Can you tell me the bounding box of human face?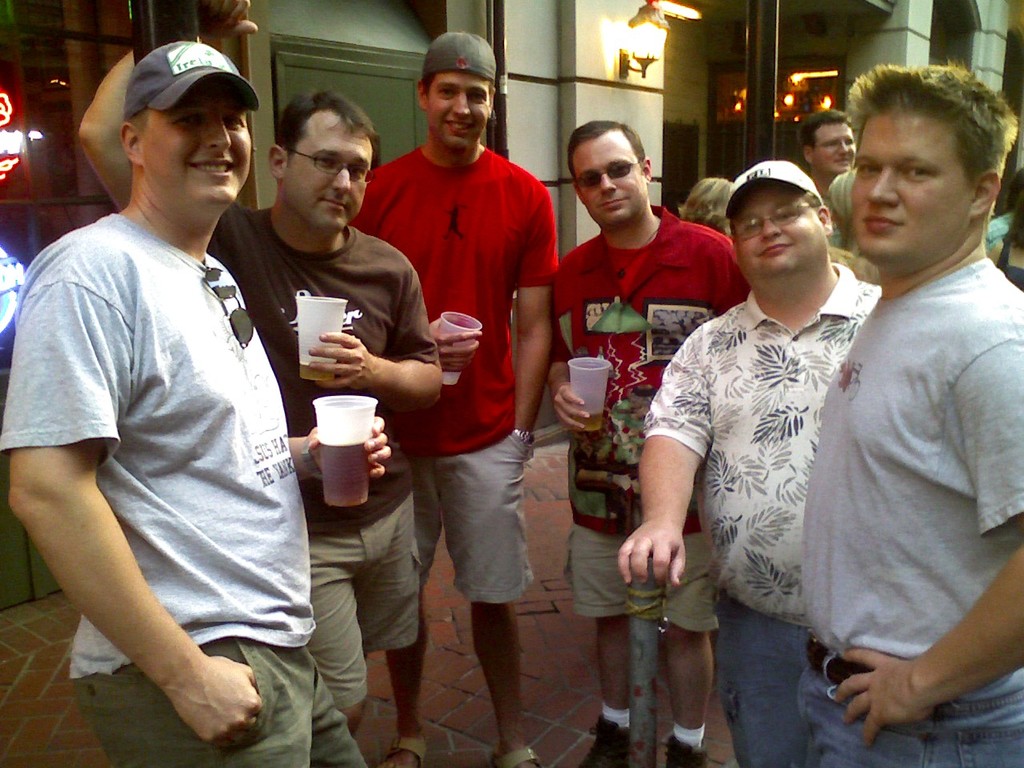
box(570, 134, 647, 223).
